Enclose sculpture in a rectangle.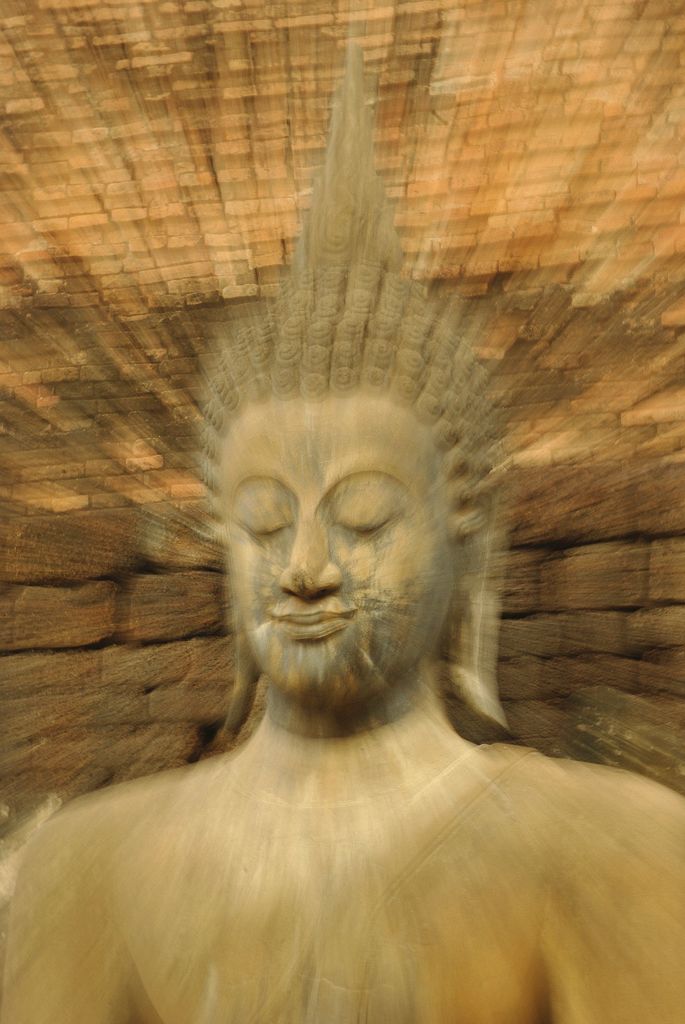
0 34 684 1023.
